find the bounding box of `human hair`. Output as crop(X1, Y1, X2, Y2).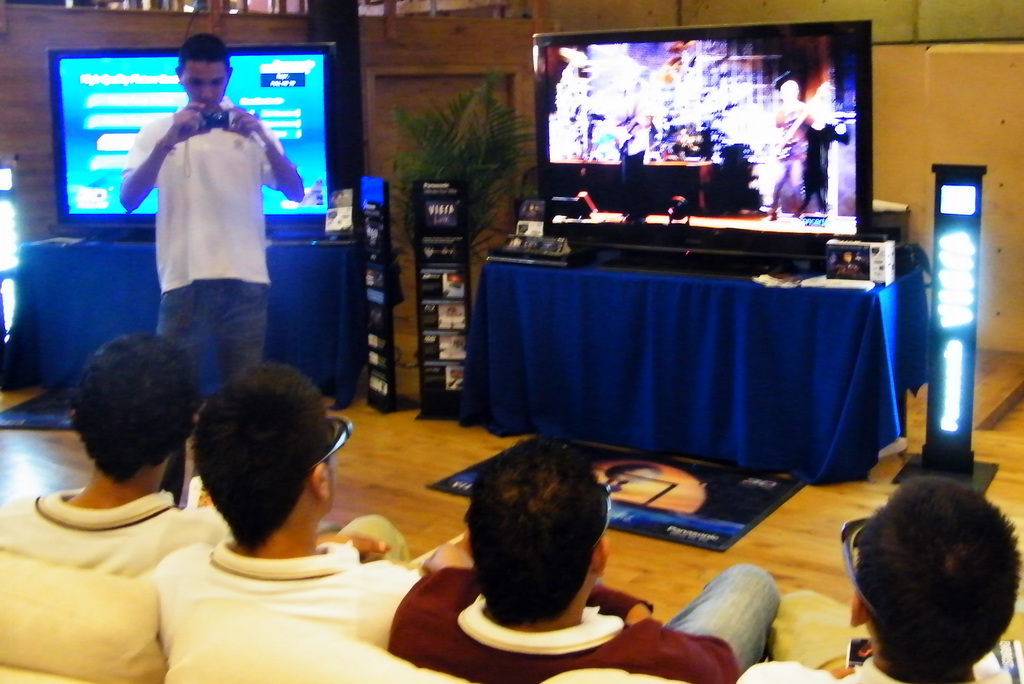
crop(194, 356, 334, 553).
